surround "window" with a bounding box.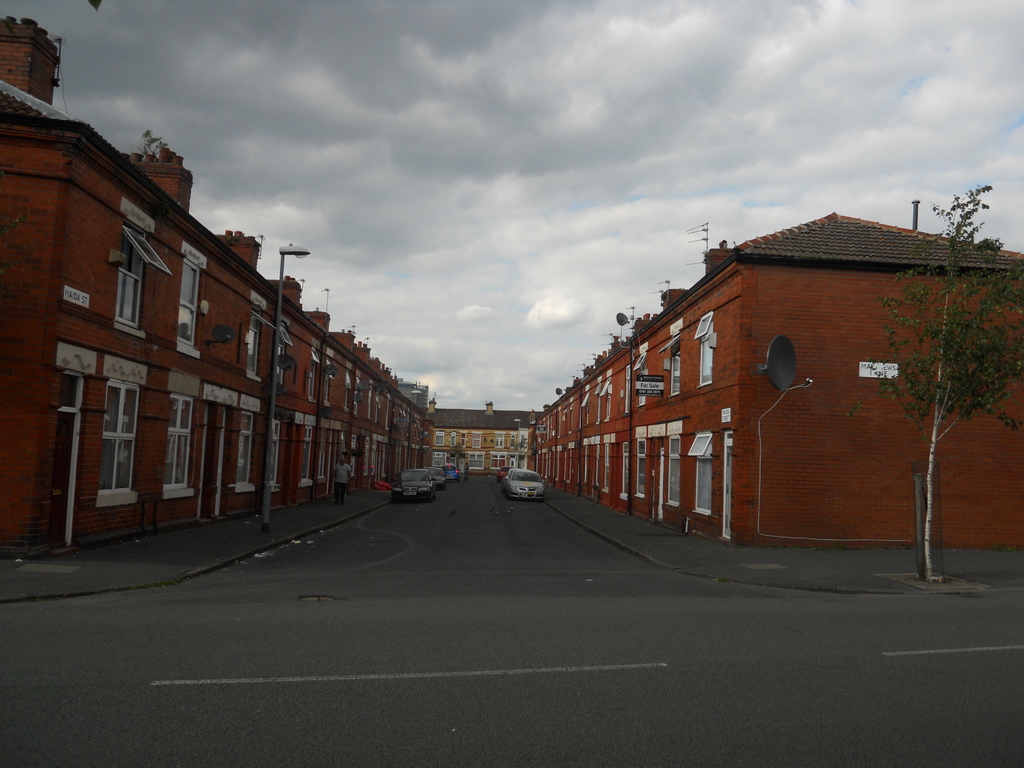
[689,436,711,522].
